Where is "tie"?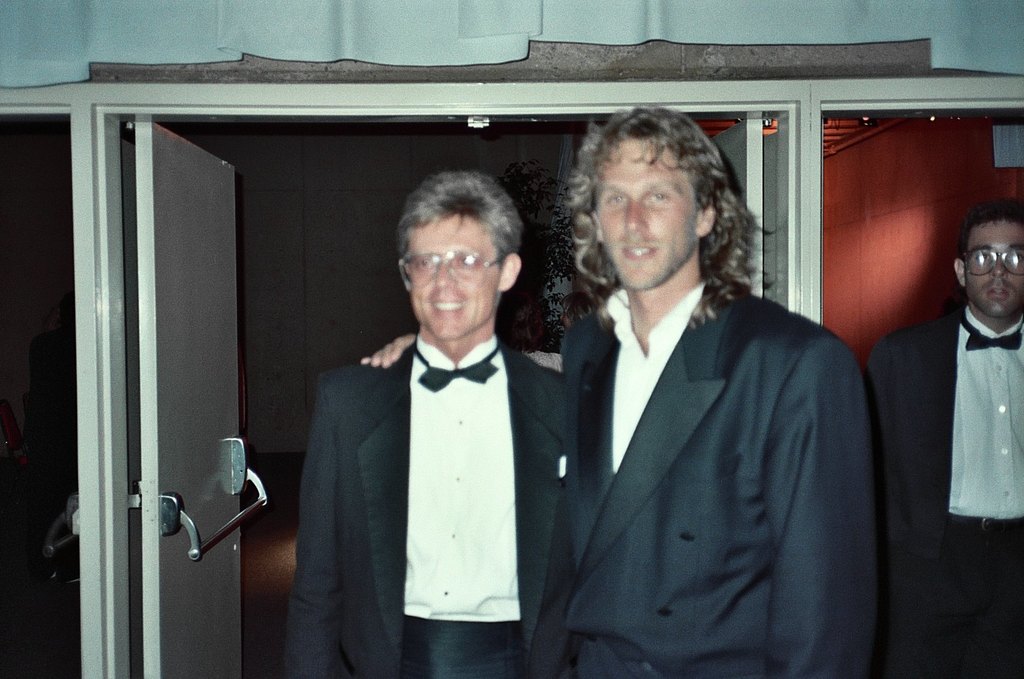
[x1=414, y1=342, x2=499, y2=397].
